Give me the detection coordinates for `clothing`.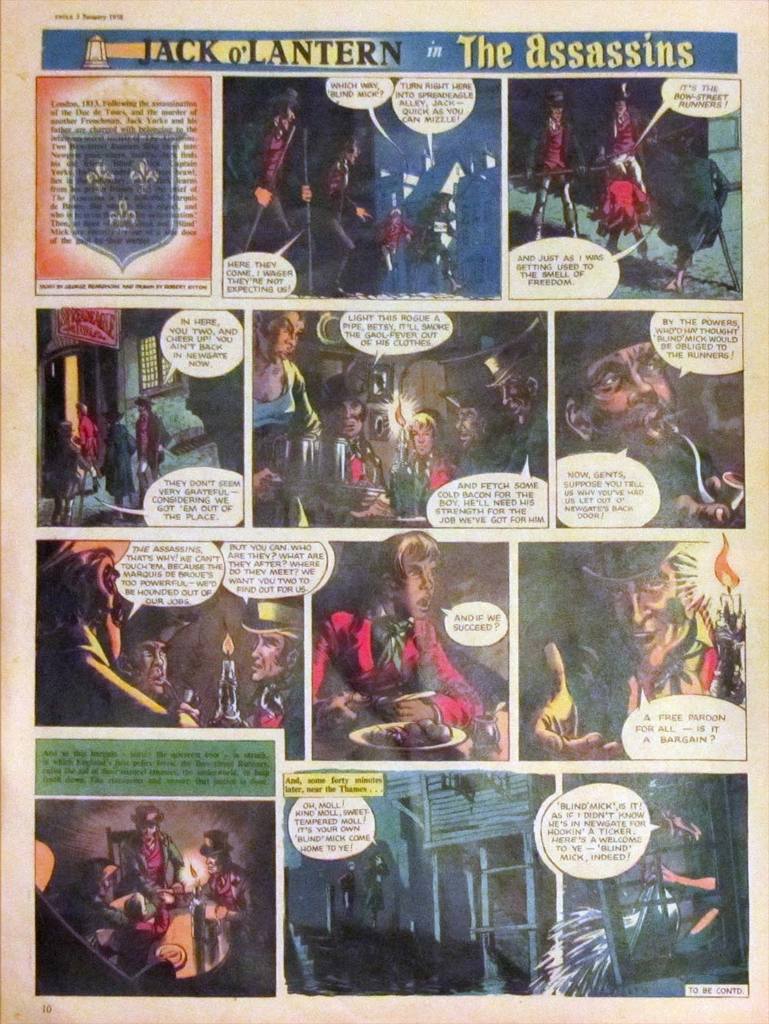
bbox=(228, 111, 308, 278).
